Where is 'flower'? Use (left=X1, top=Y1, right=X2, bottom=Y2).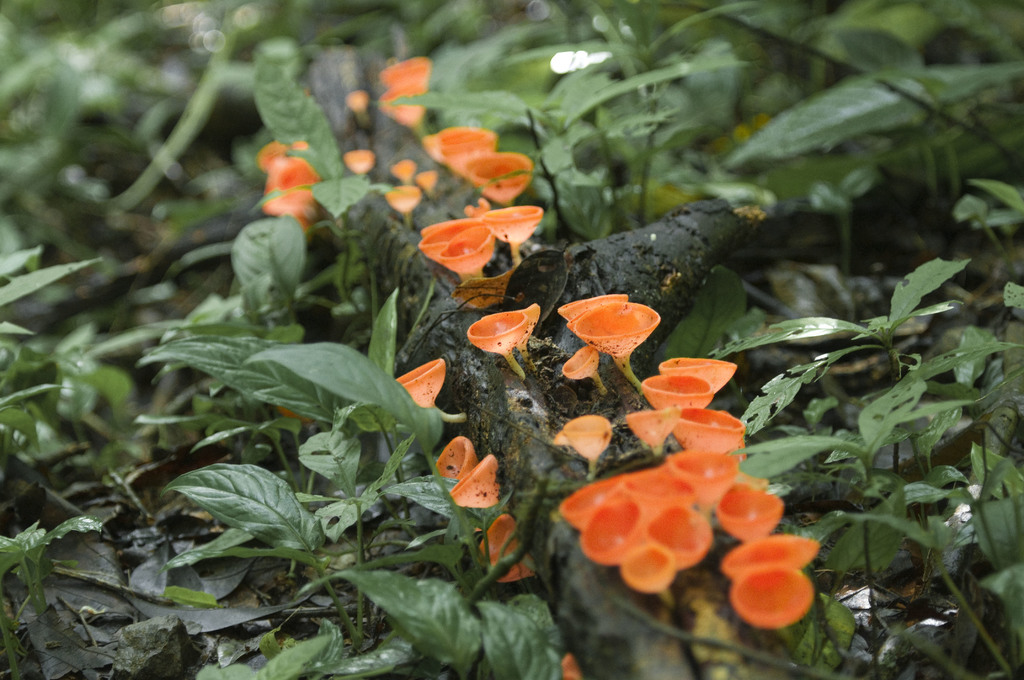
(left=478, top=509, right=549, bottom=590).
